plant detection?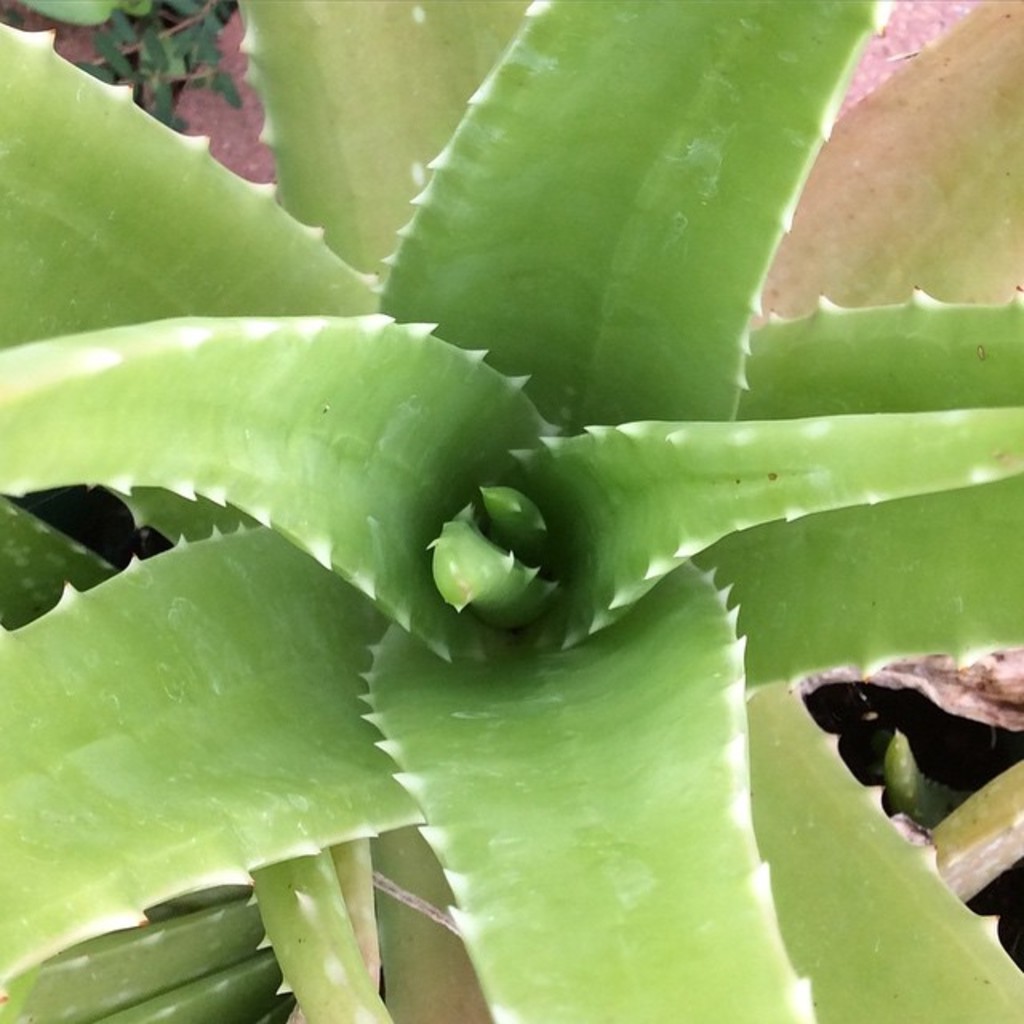
(0,0,1022,1022)
